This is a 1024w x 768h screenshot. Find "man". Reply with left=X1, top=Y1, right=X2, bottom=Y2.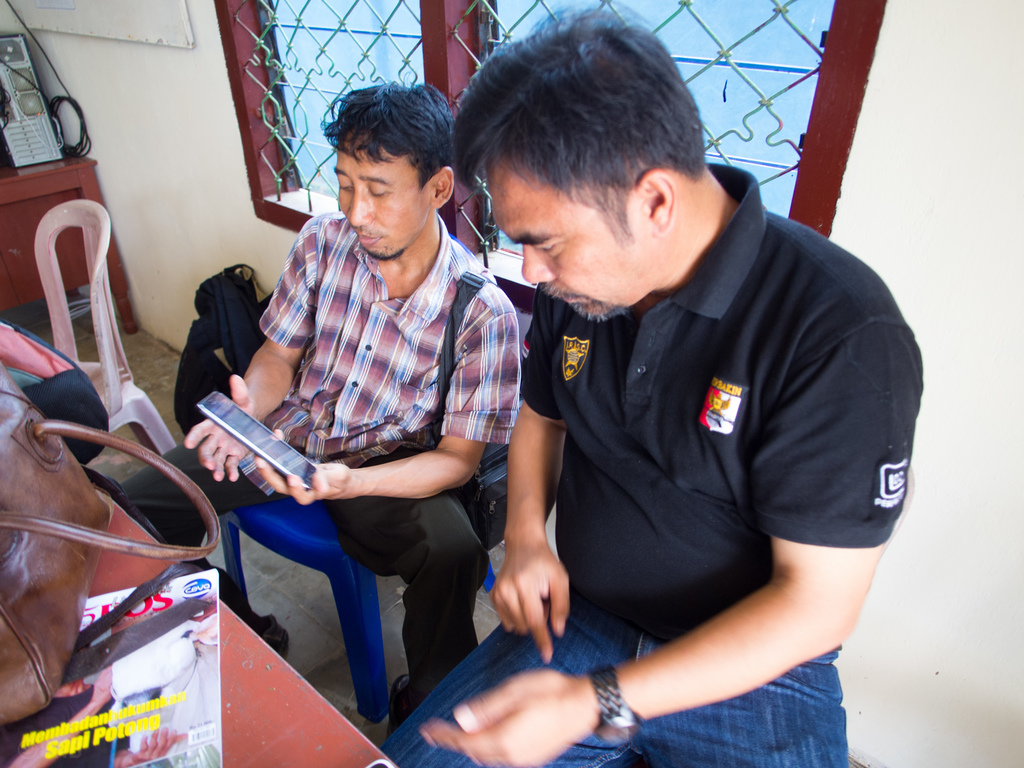
left=112, top=81, right=525, bottom=728.
